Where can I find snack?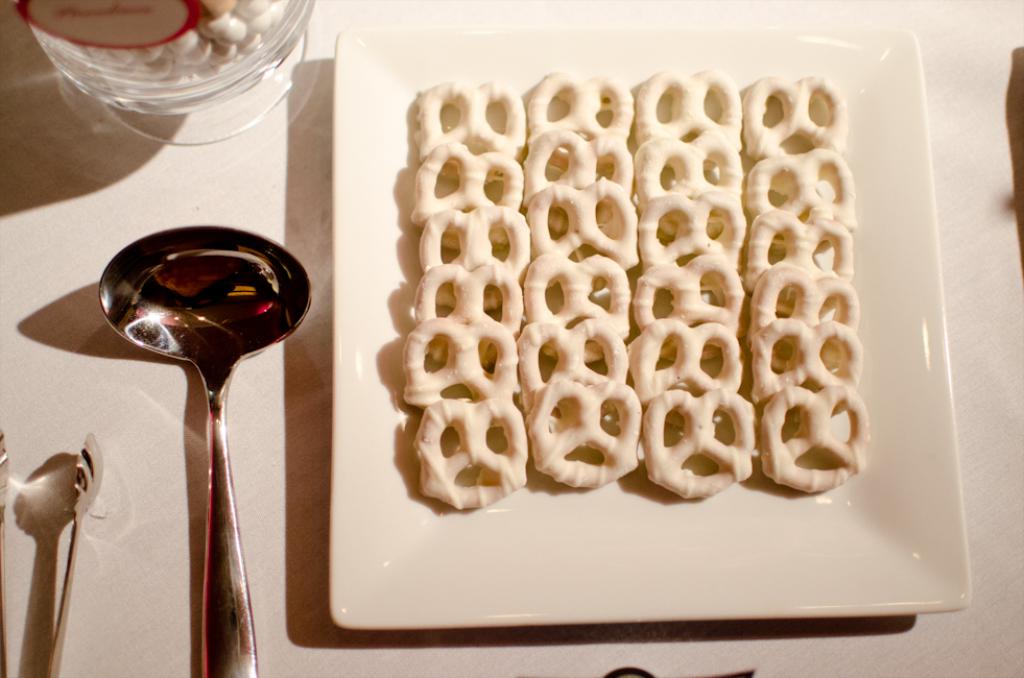
You can find it at locate(748, 317, 868, 403).
